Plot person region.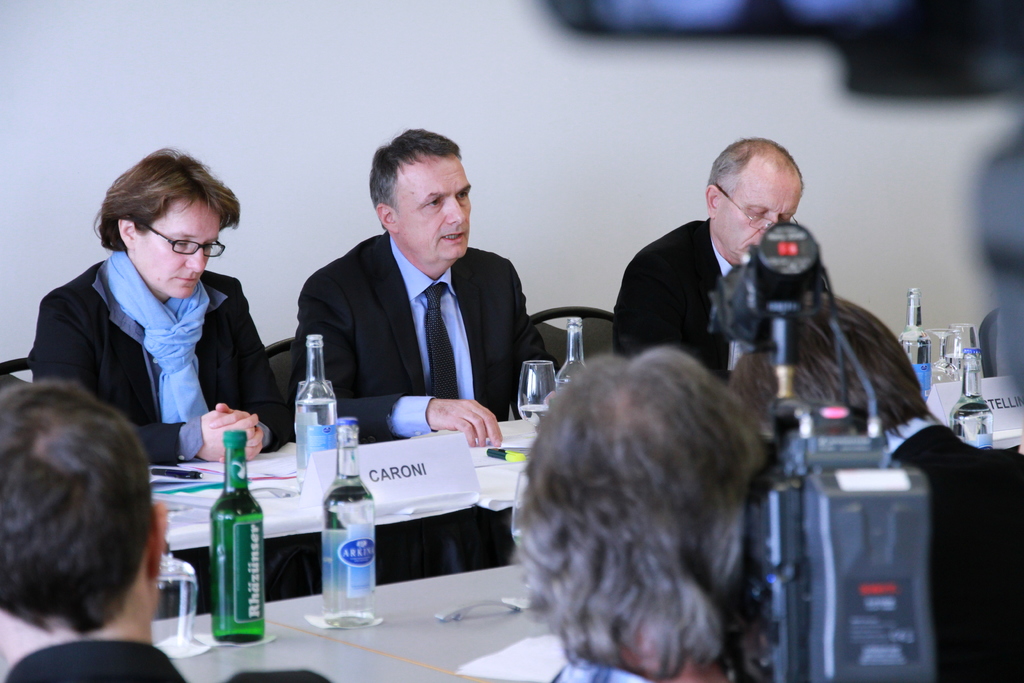
Plotted at bbox=[768, 302, 1023, 682].
